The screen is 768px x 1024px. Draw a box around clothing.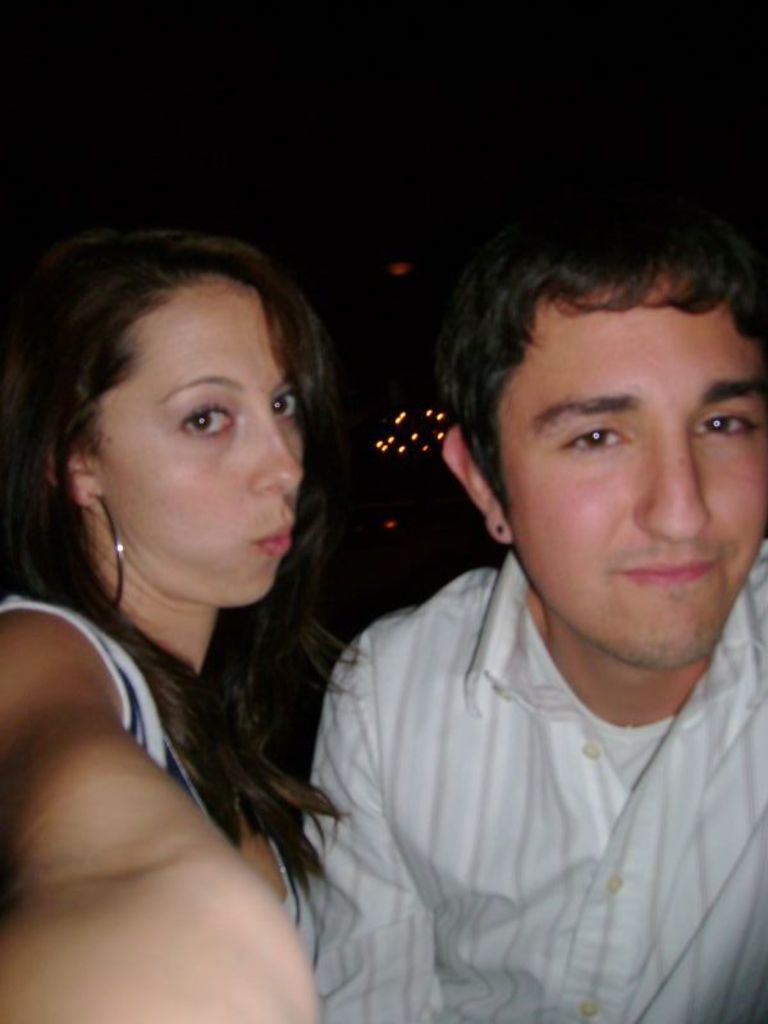
pyautogui.locateOnScreen(0, 582, 320, 959).
